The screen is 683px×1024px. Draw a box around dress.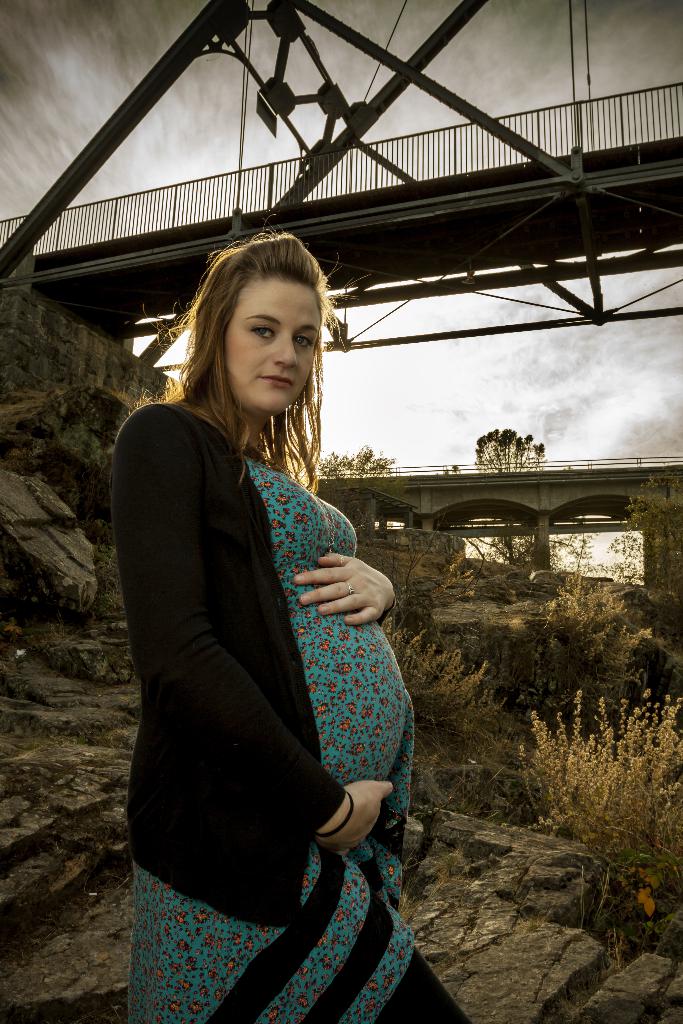
<region>119, 454, 415, 1023</region>.
